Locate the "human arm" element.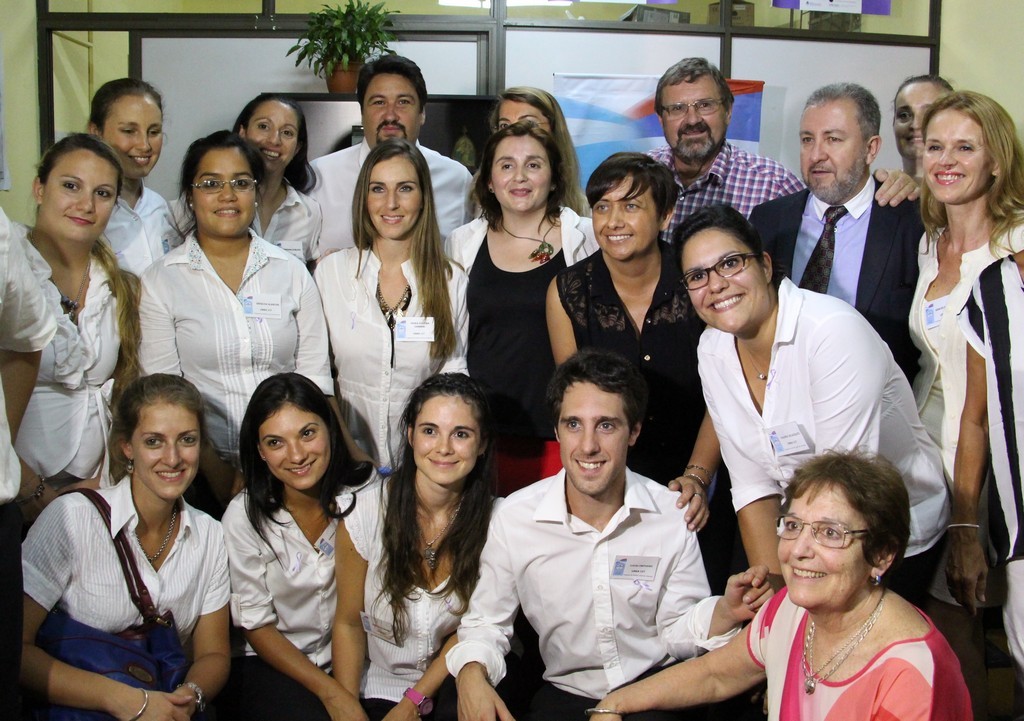
Element bbox: rect(0, 216, 54, 450).
